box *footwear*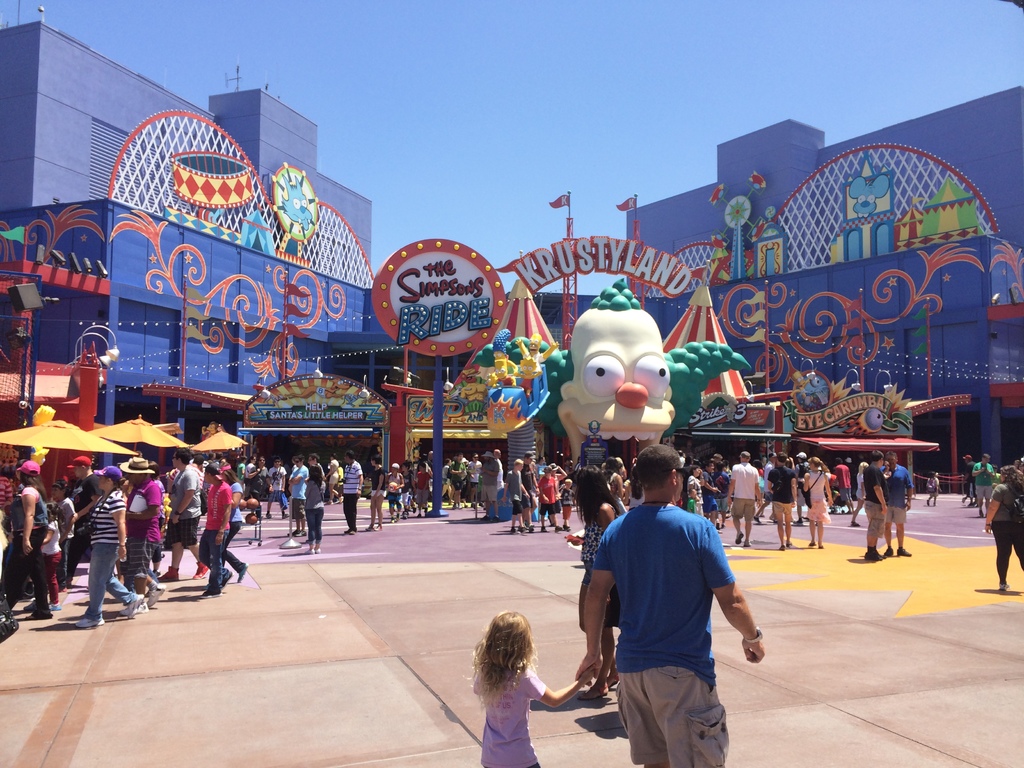
562, 525, 569, 528
